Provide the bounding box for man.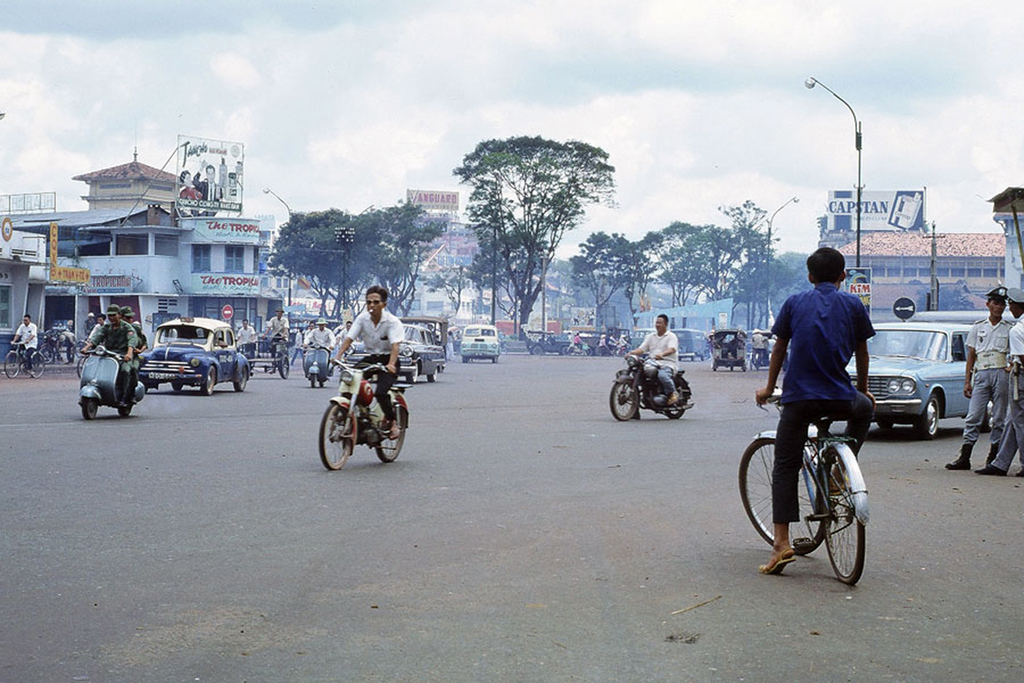
Rect(943, 285, 1014, 471).
